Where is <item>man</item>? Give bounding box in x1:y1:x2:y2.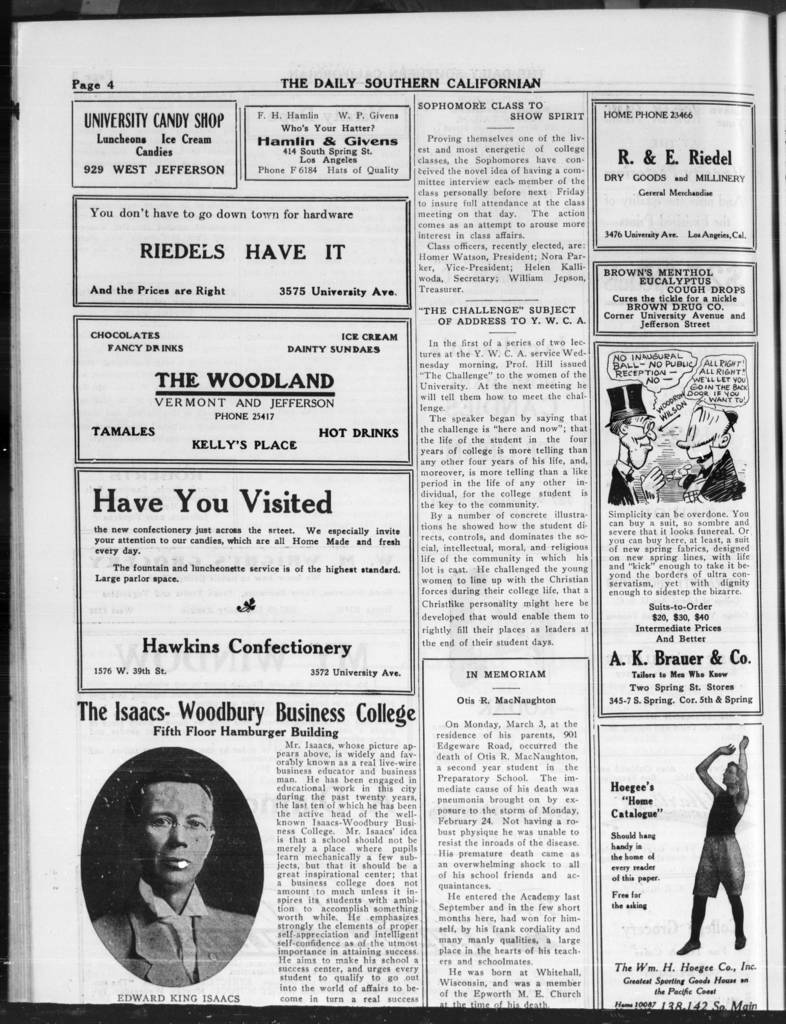
74:758:253:983.
